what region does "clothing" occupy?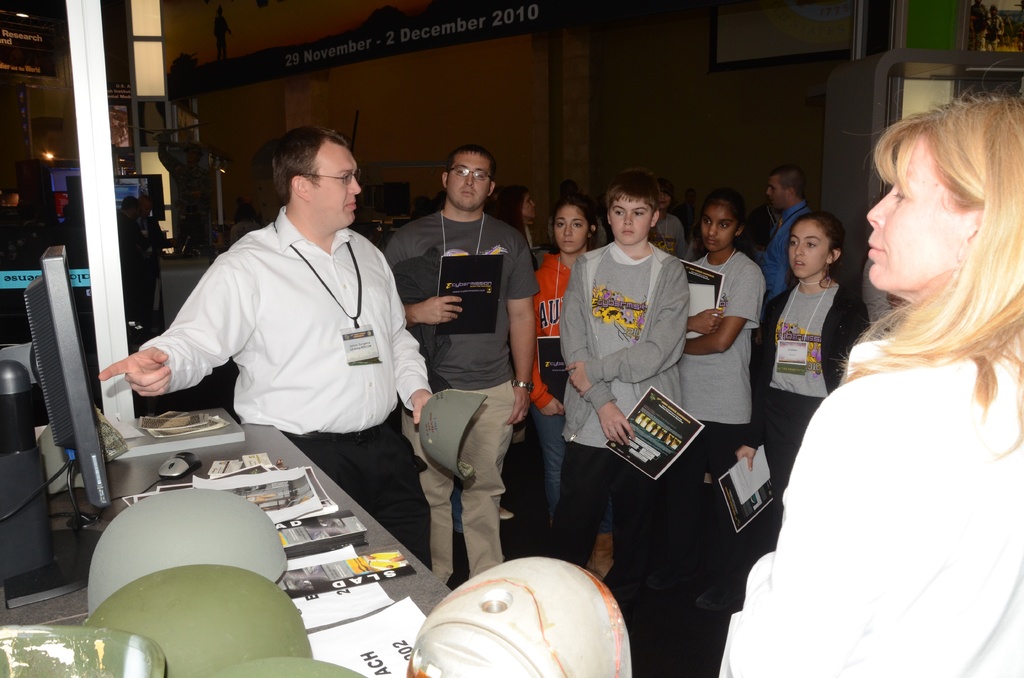
{"left": 383, "top": 209, "right": 540, "bottom": 592}.
